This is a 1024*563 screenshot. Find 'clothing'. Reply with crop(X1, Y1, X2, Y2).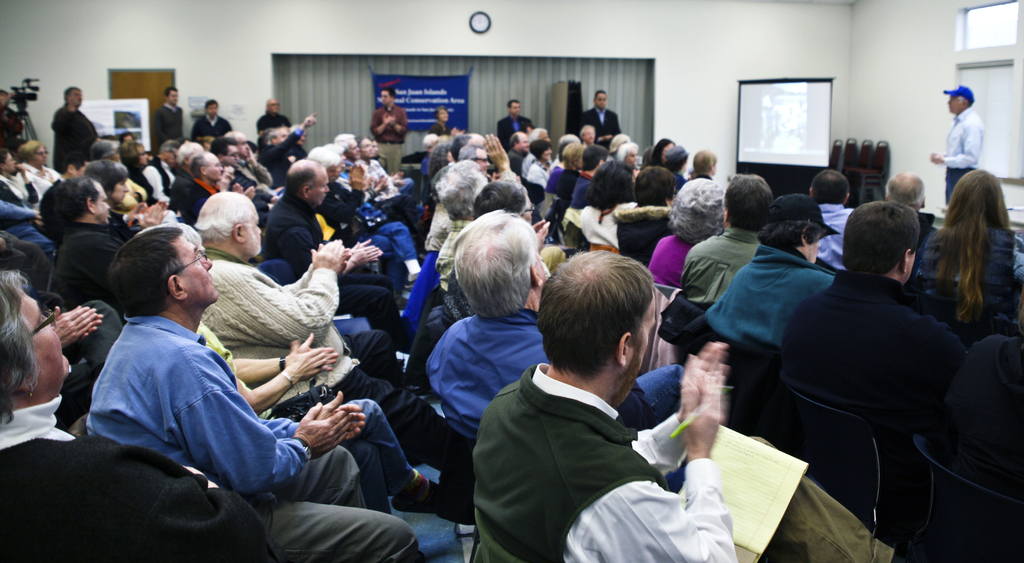
crop(436, 119, 451, 133).
